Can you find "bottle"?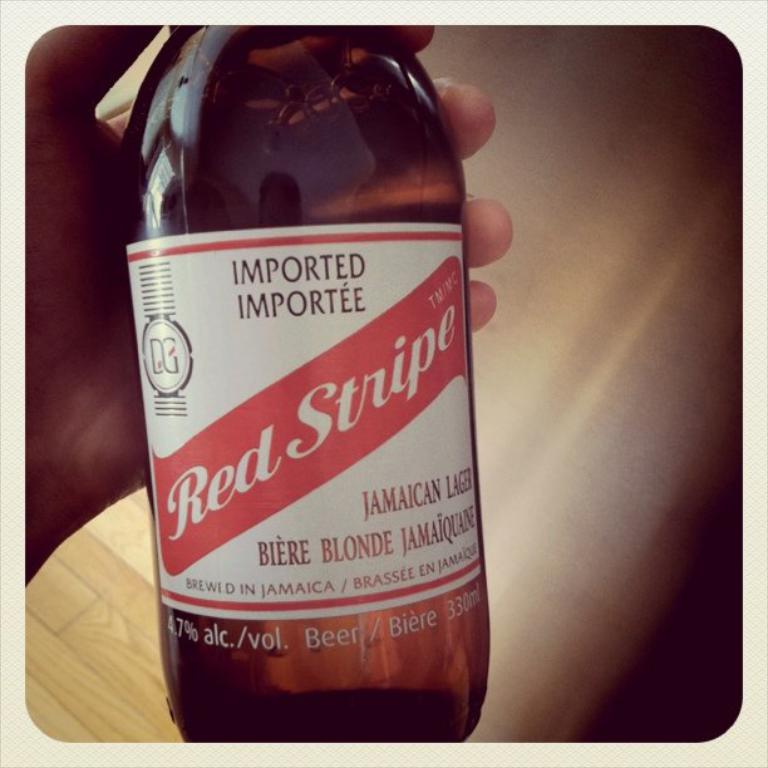
Yes, bounding box: 95/24/502/734.
